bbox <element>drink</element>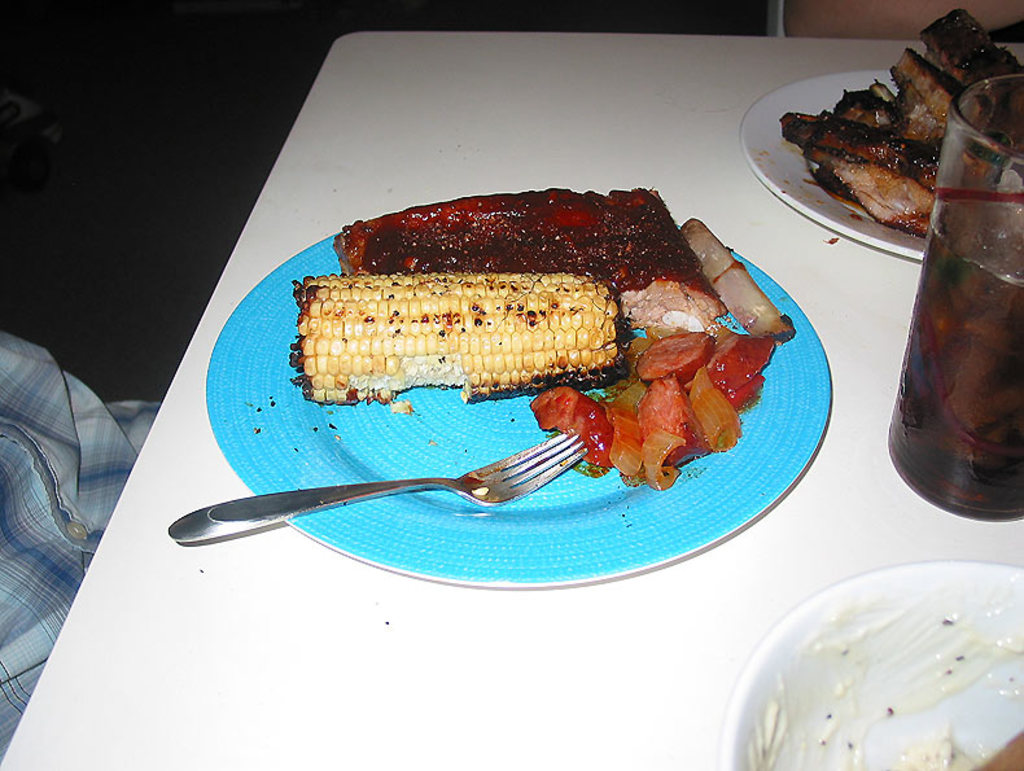
[x1=897, y1=190, x2=1023, y2=492]
